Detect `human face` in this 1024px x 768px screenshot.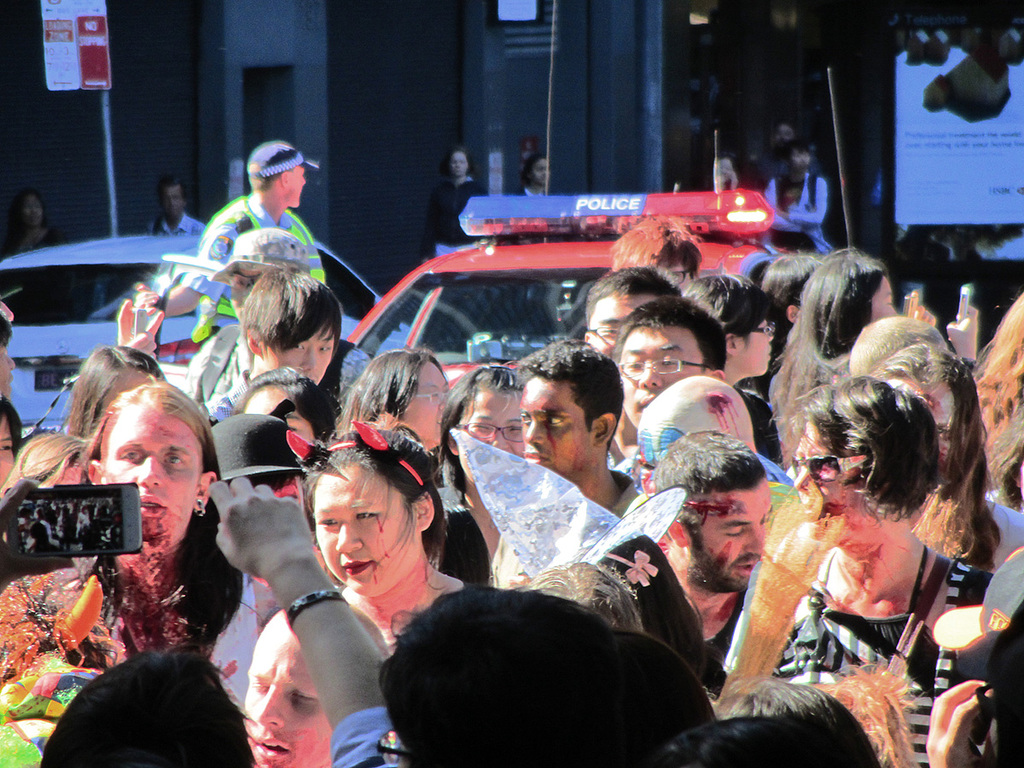
Detection: <box>791,421,867,548</box>.
